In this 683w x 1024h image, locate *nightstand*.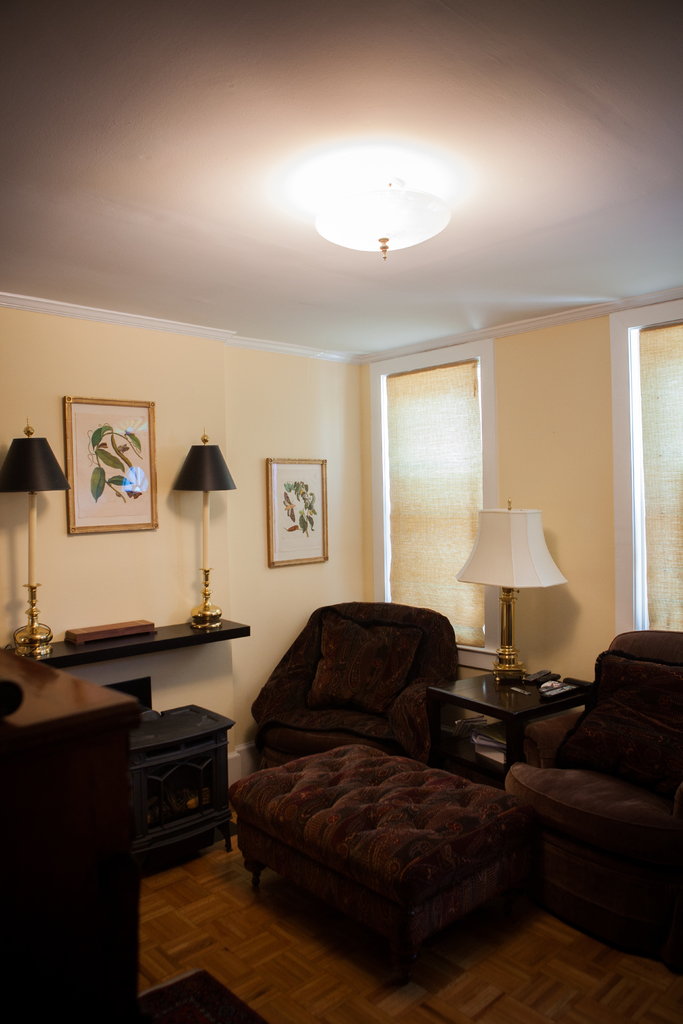
Bounding box: 0:598:246:668.
